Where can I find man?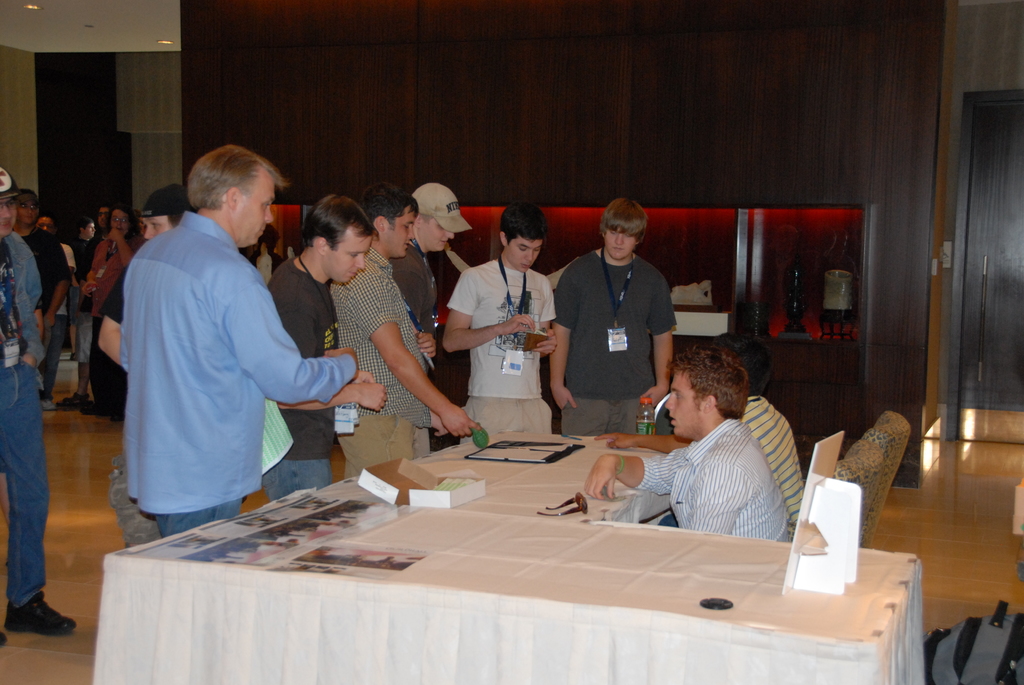
You can find it at (left=444, top=198, right=556, bottom=435).
